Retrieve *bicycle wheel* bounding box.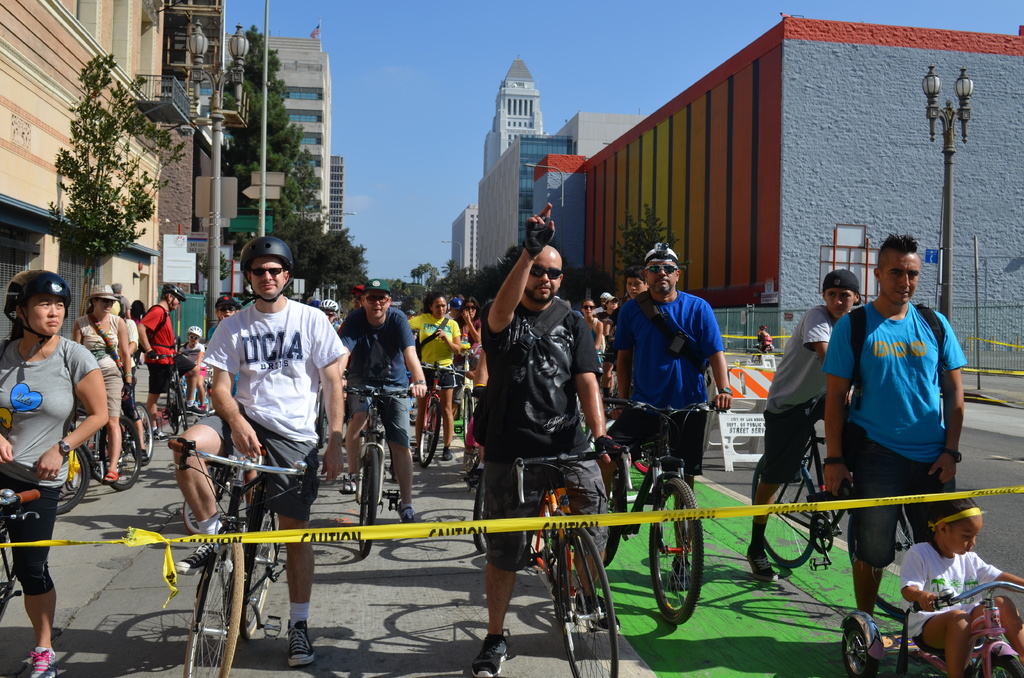
Bounding box: <box>646,473,705,625</box>.
